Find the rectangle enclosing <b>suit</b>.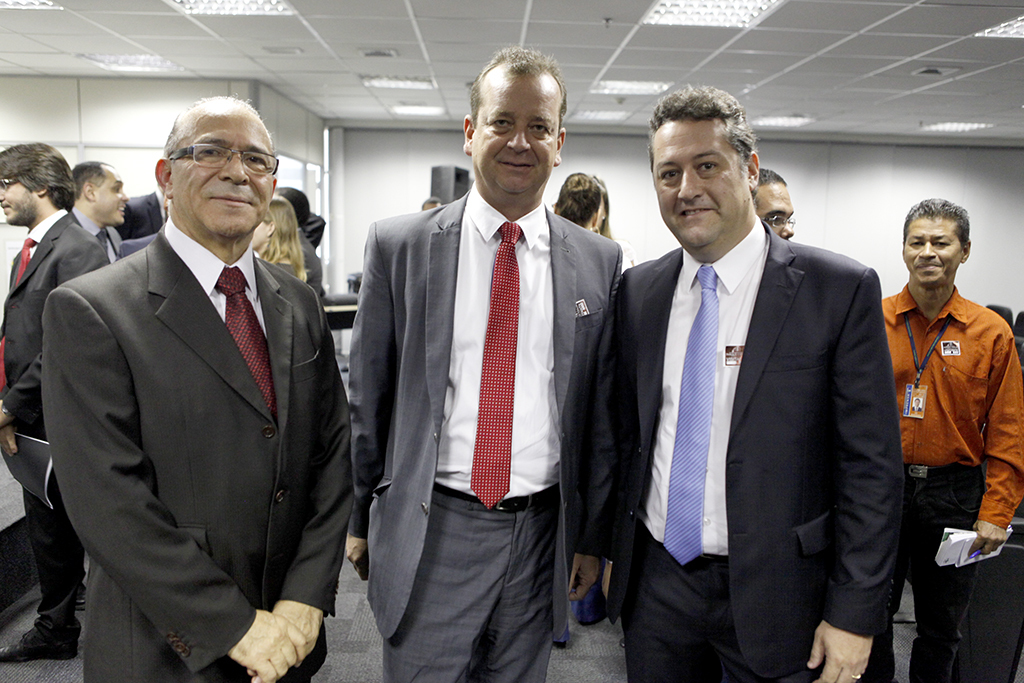
bbox(78, 206, 126, 259).
